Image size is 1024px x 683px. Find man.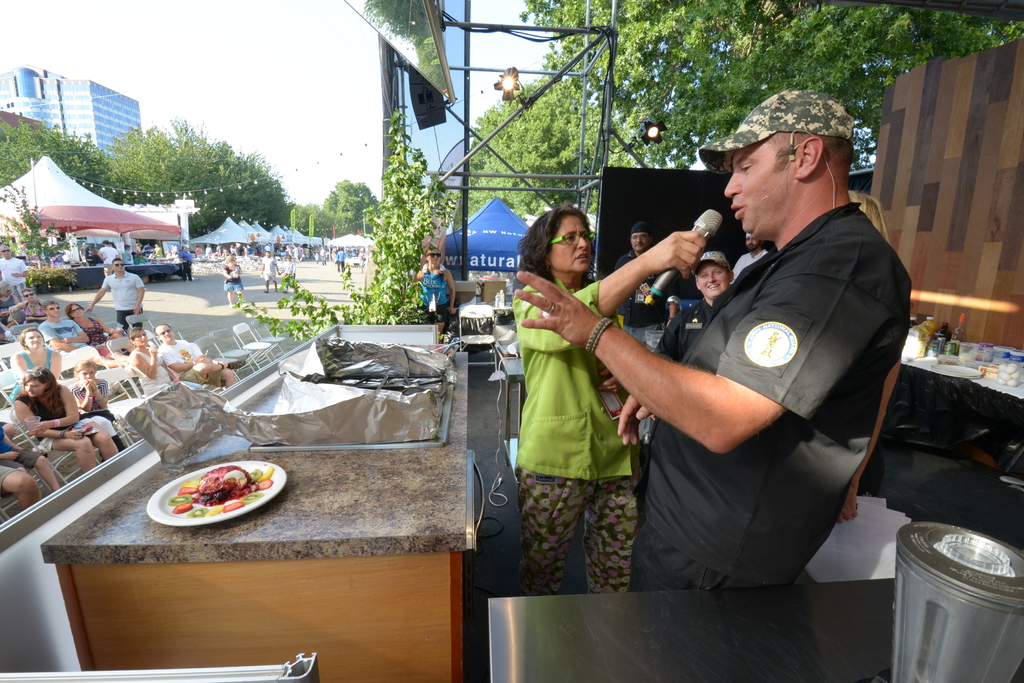
box(738, 234, 766, 266).
